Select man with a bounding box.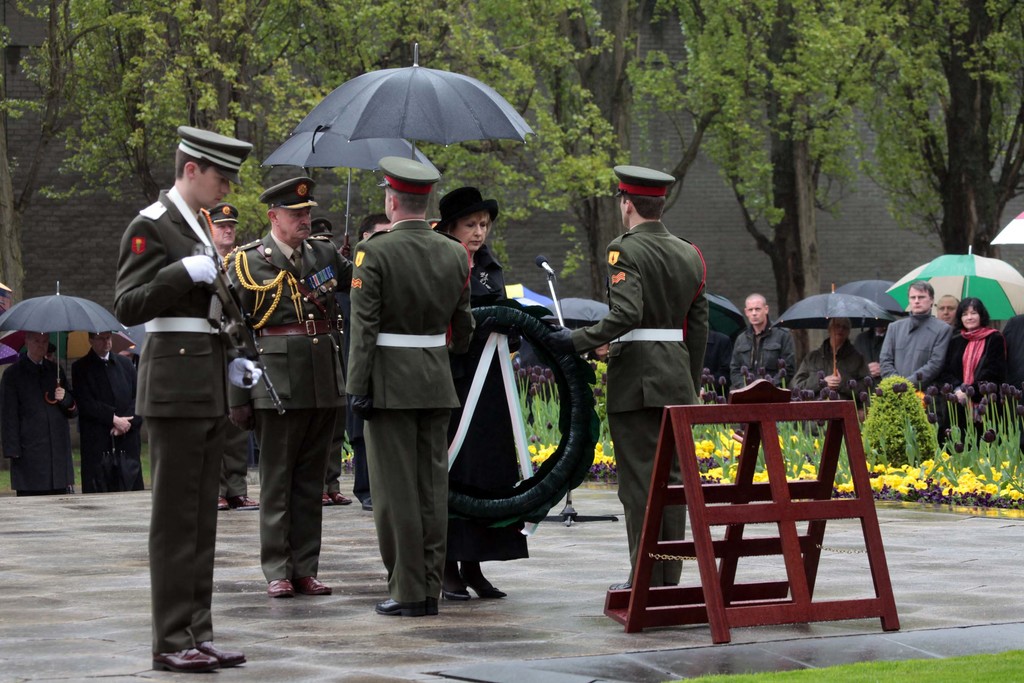
<box>0,324,127,499</box>.
